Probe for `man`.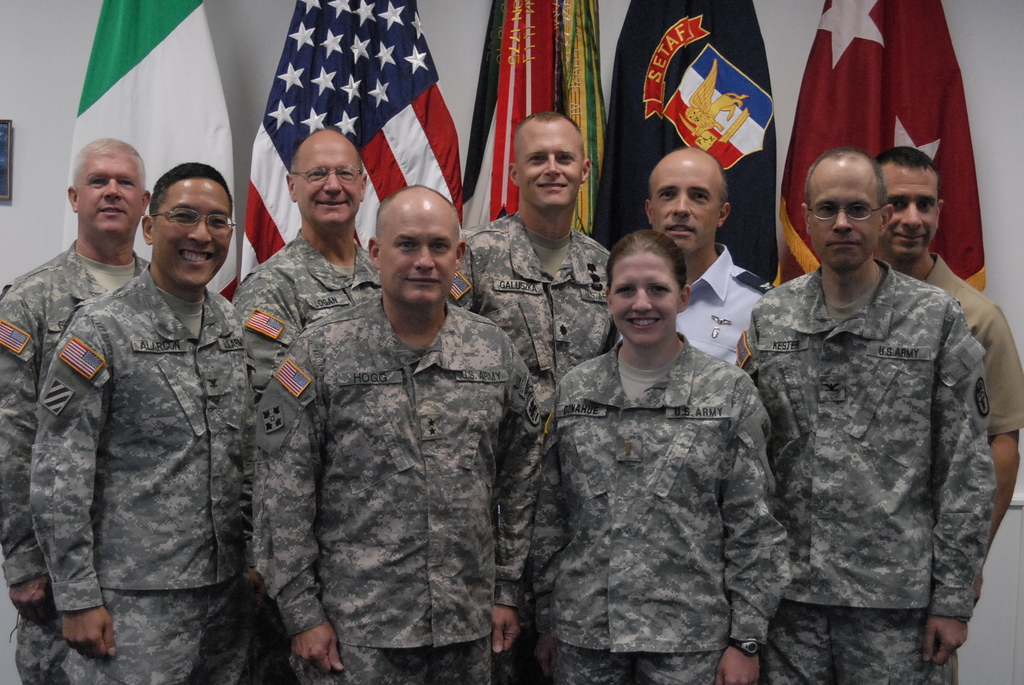
Probe result: bbox=(732, 146, 1003, 684).
